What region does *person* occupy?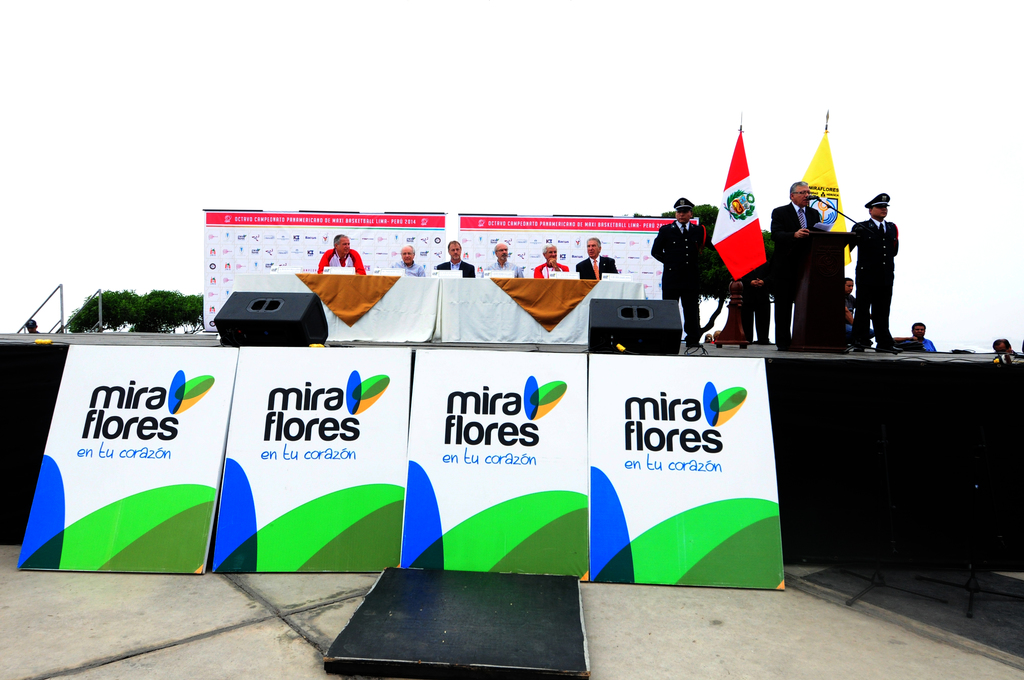
(left=908, top=325, right=932, bottom=350).
